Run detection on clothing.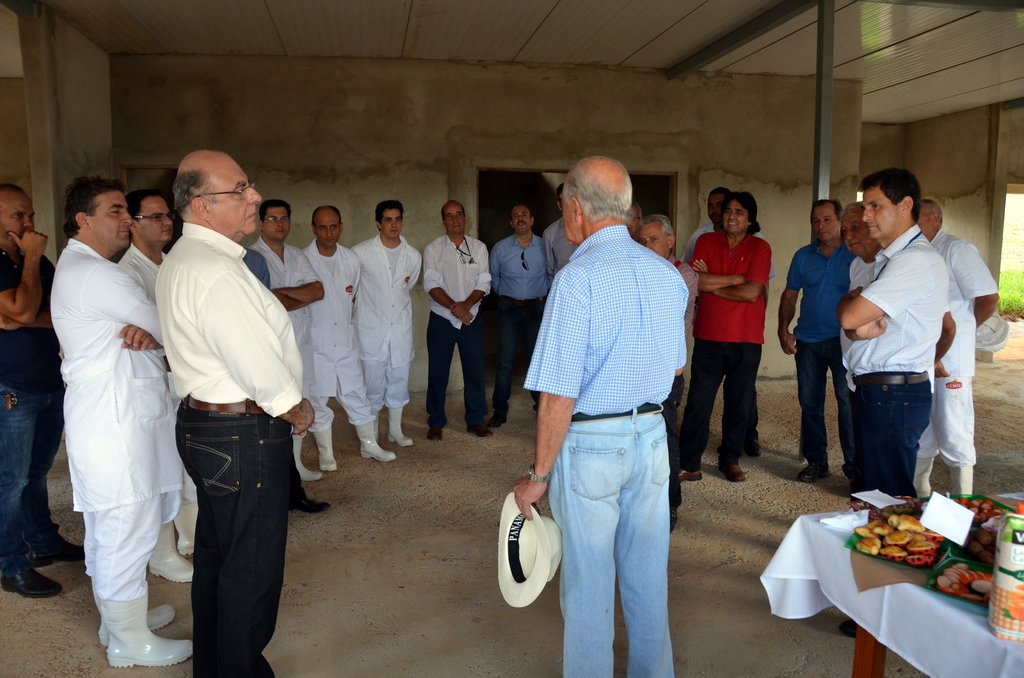
Result: 246 232 324 405.
